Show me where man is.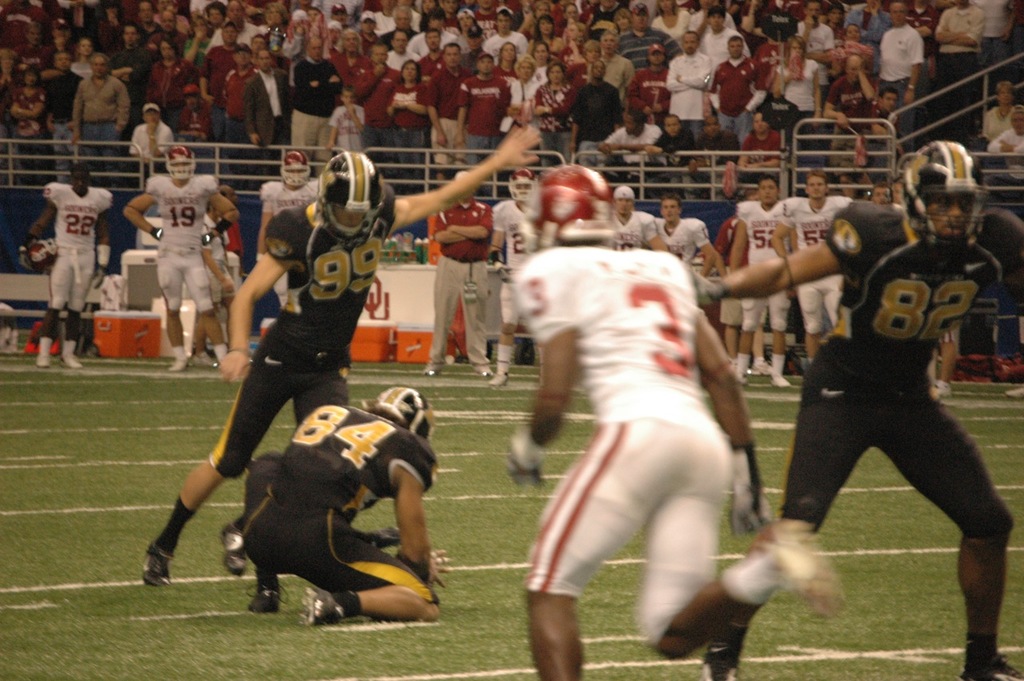
man is at select_region(456, 49, 513, 163).
